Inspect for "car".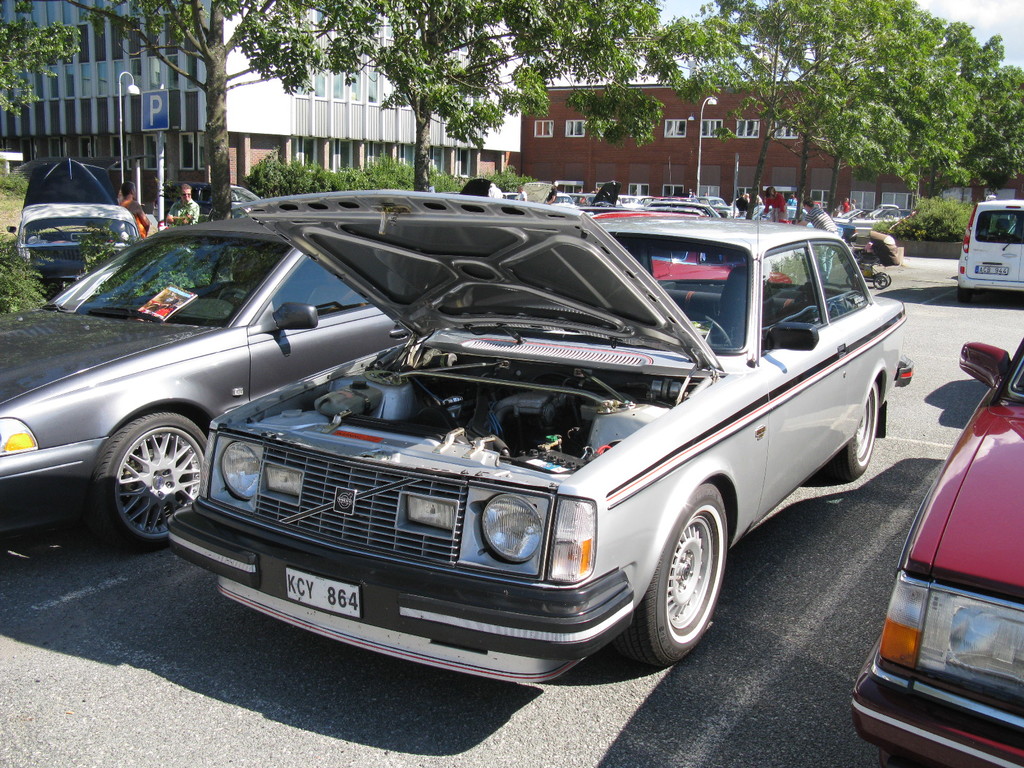
Inspection: {"x1": 63, "y1": 204, "x2": 868, "y2": 697}.
